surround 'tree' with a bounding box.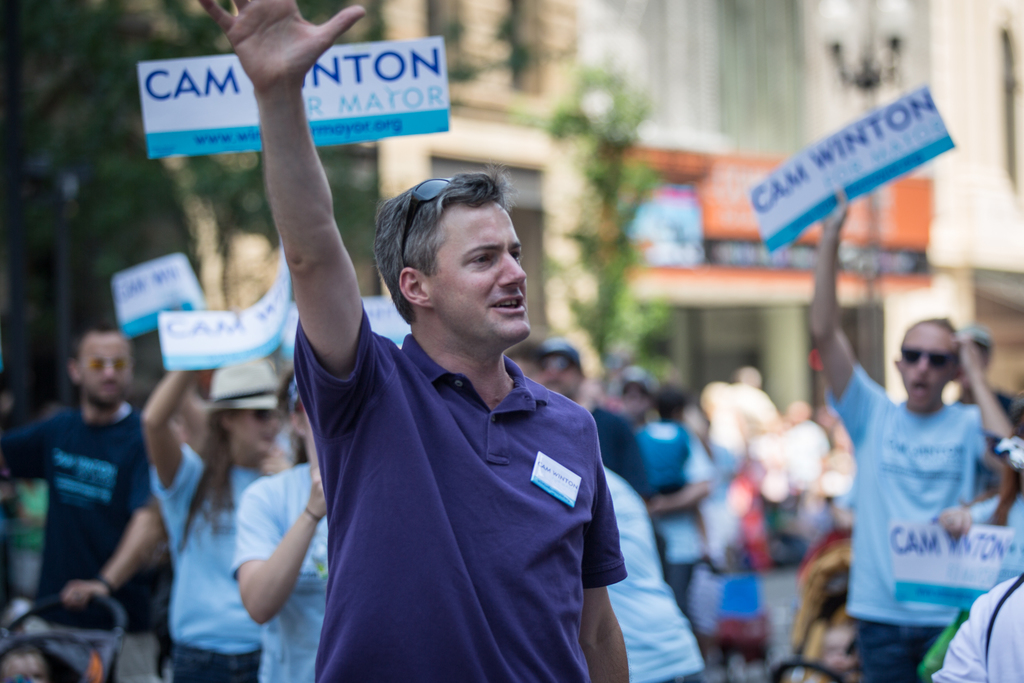
box(534, 56, 676, 379).
